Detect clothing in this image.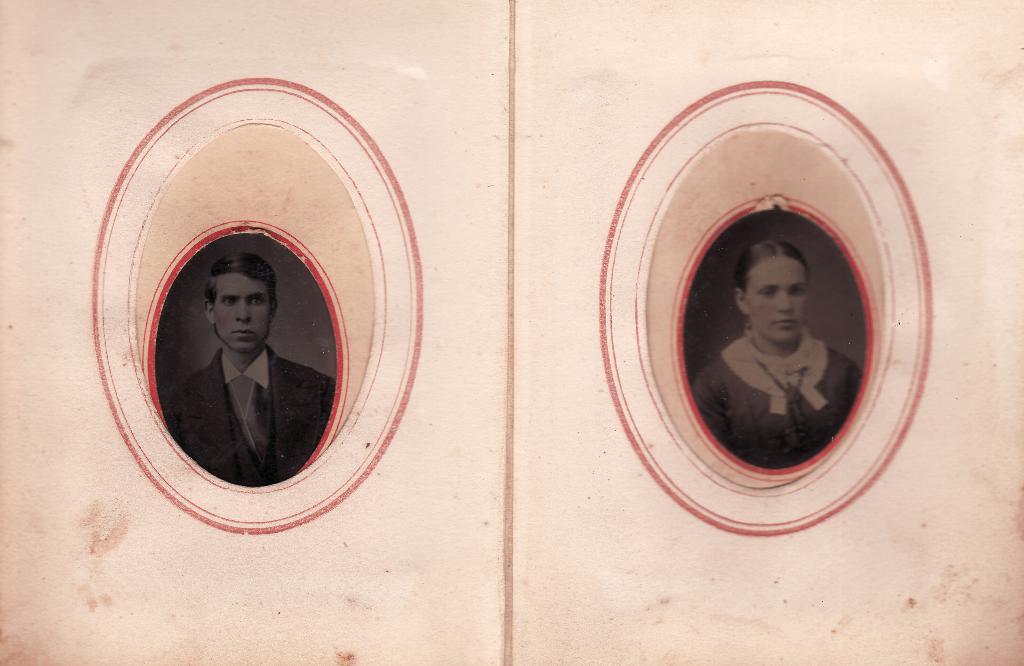
Detection: (left=691, top=325, right=860, bottom=468).
